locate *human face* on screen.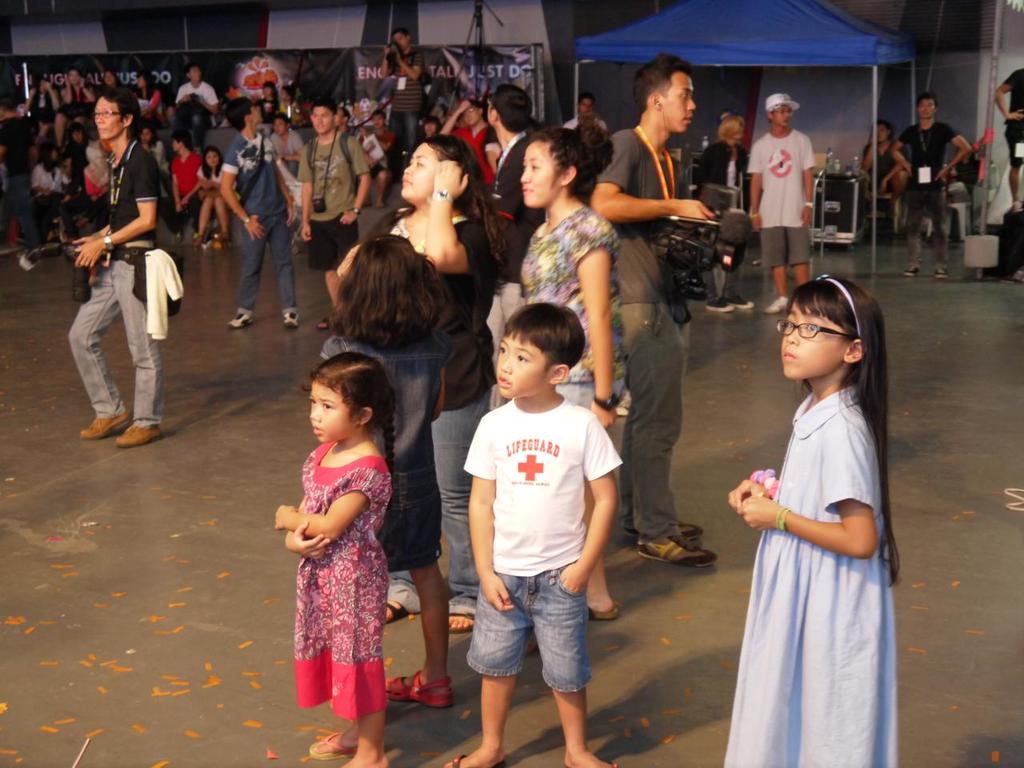
On screen at {"x1": 394, "y1": 33, "x2": 410, "y2": 50}.
